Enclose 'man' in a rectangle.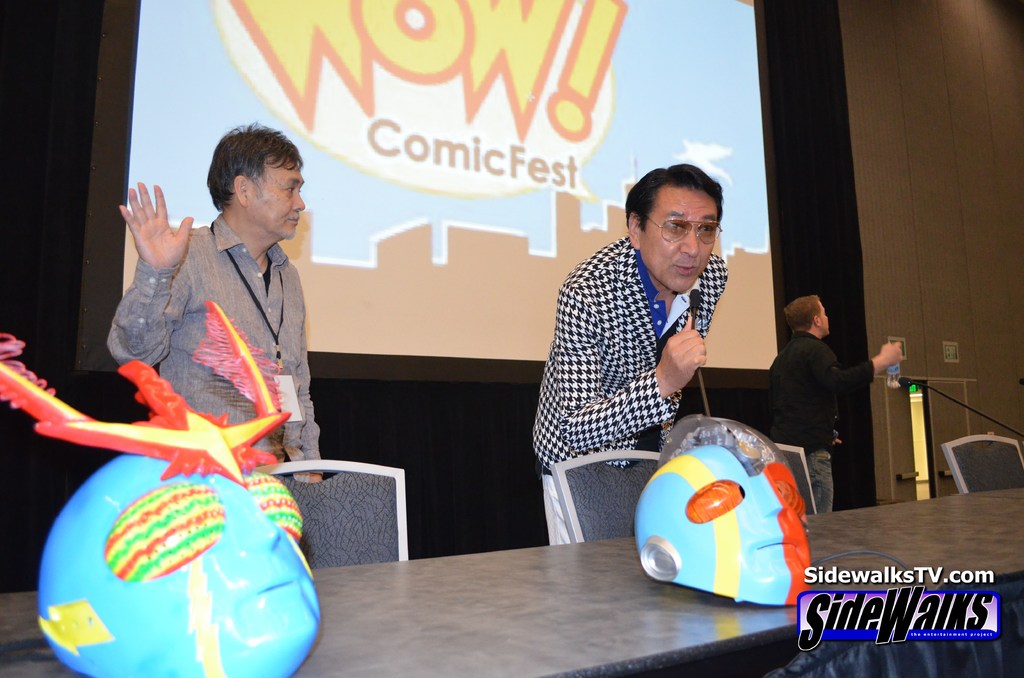
[left=522, top=168, right=766, bottom=515].
